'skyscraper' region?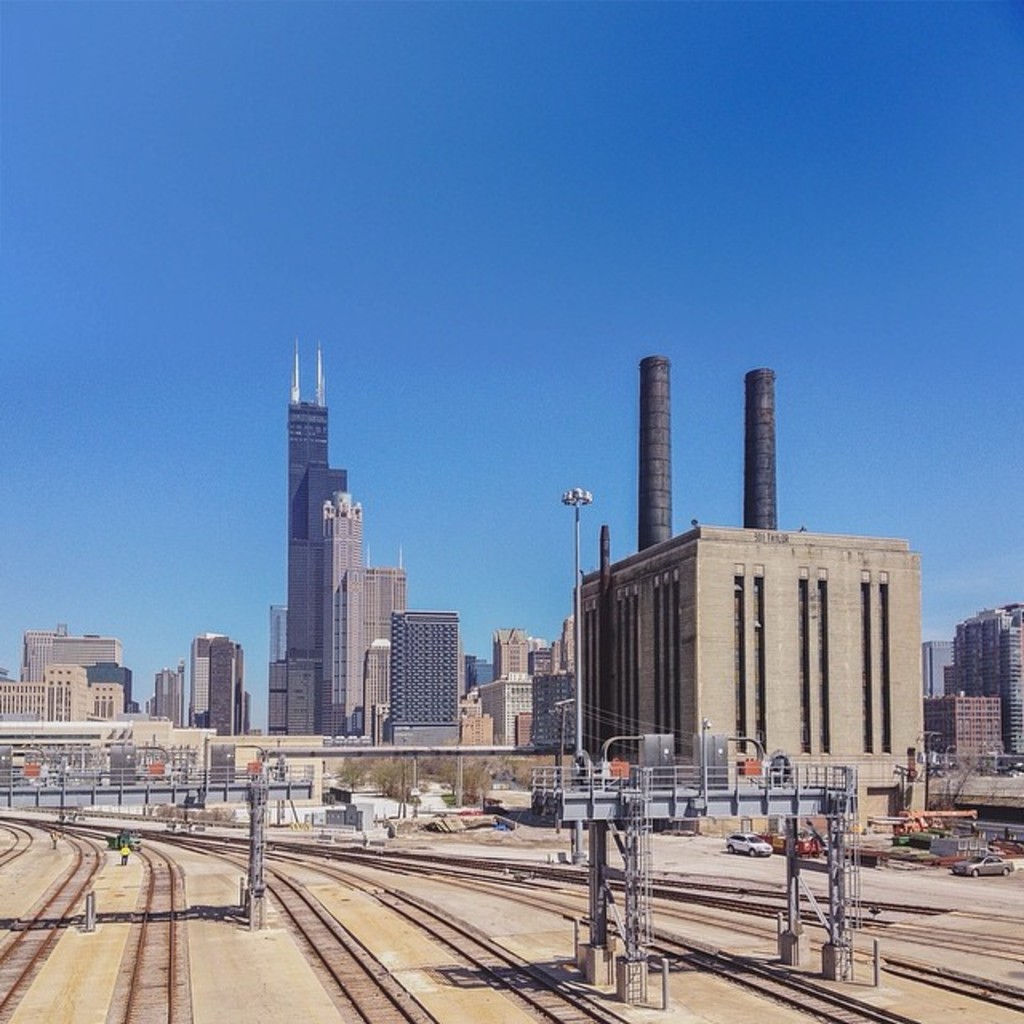
Rect(194, 634, 222, 730)
